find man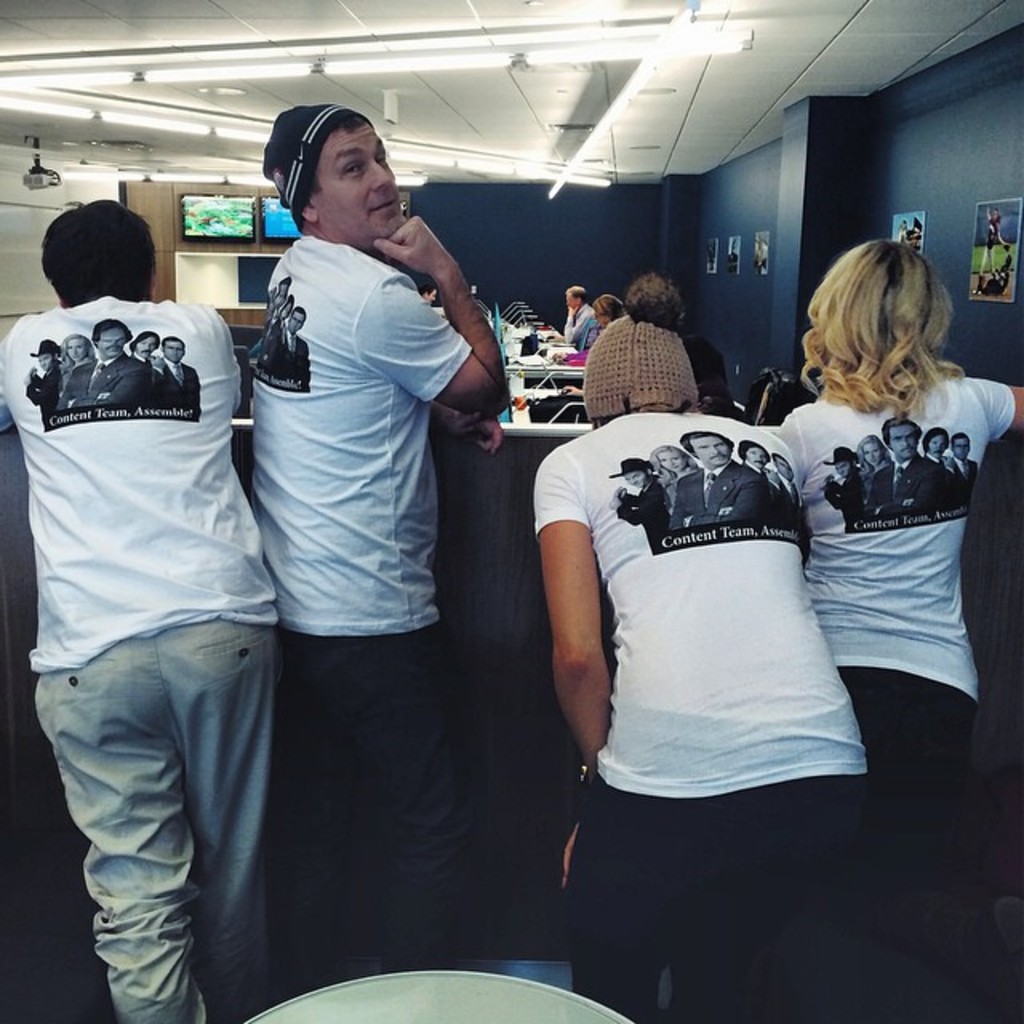
[x1=0, y1=214, x2=286, y2=1022]
